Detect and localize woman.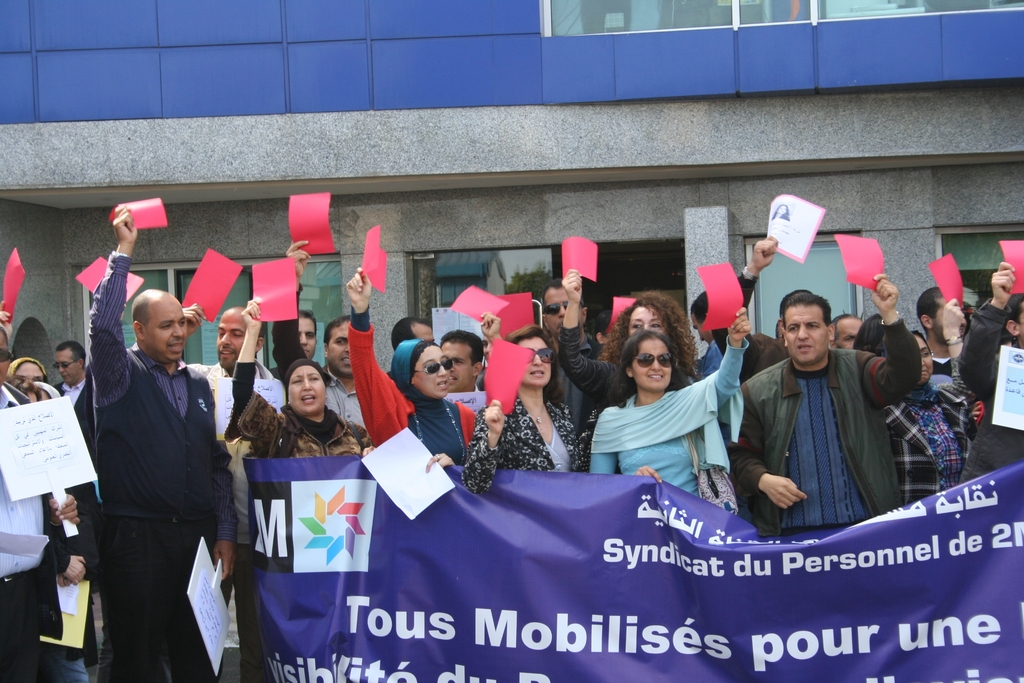
Localized at 886 331 977 504.
